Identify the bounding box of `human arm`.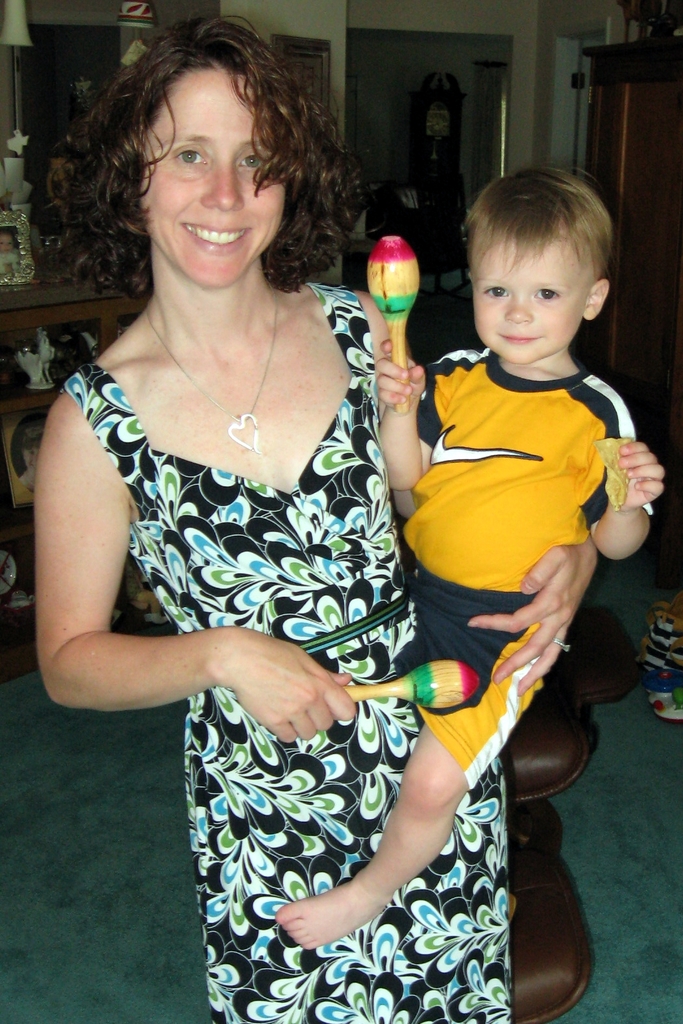
375 337 443 493.
